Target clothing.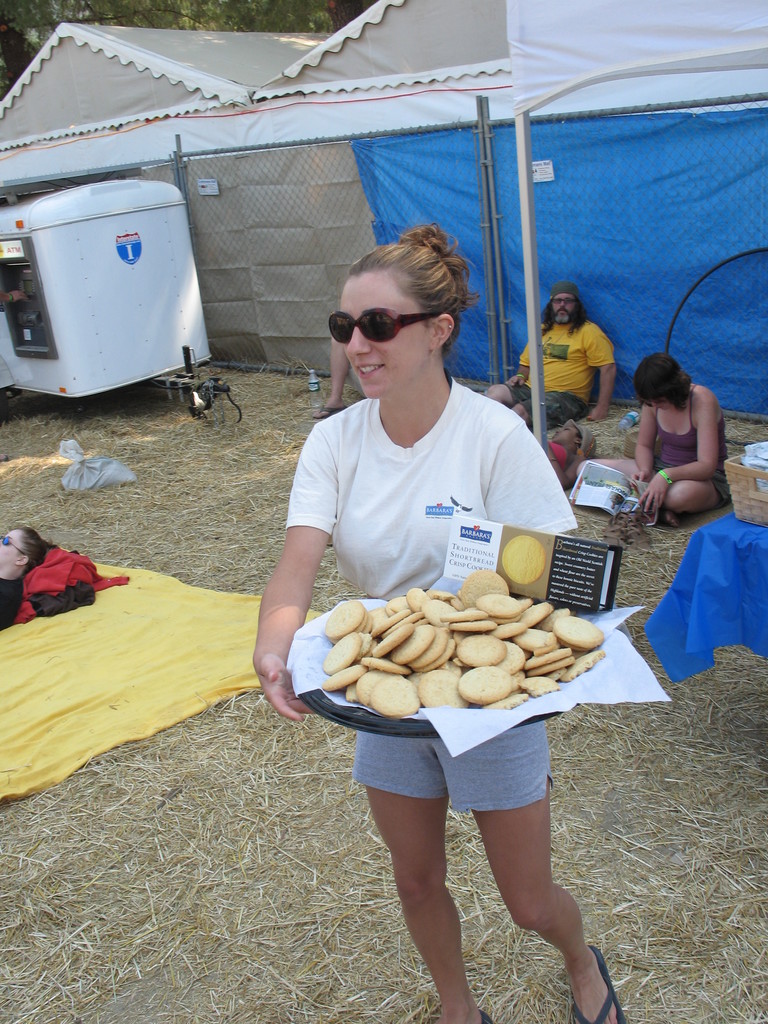
Target region: (634, 385, 730, 509).
